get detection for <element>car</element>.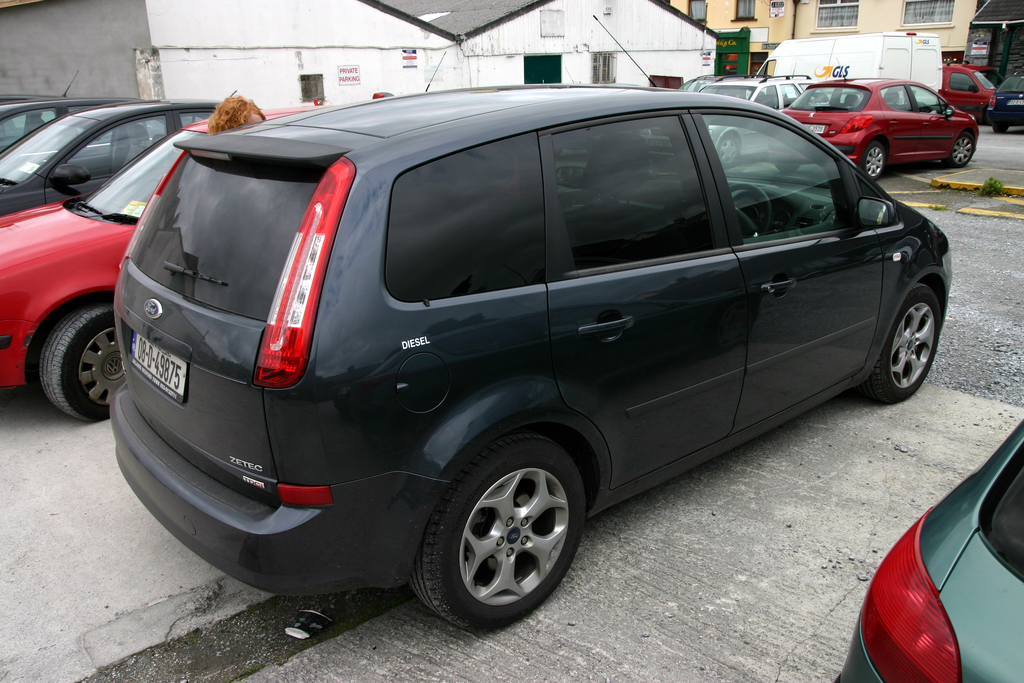
Detection: rect(829, 418, 1023, 682).
